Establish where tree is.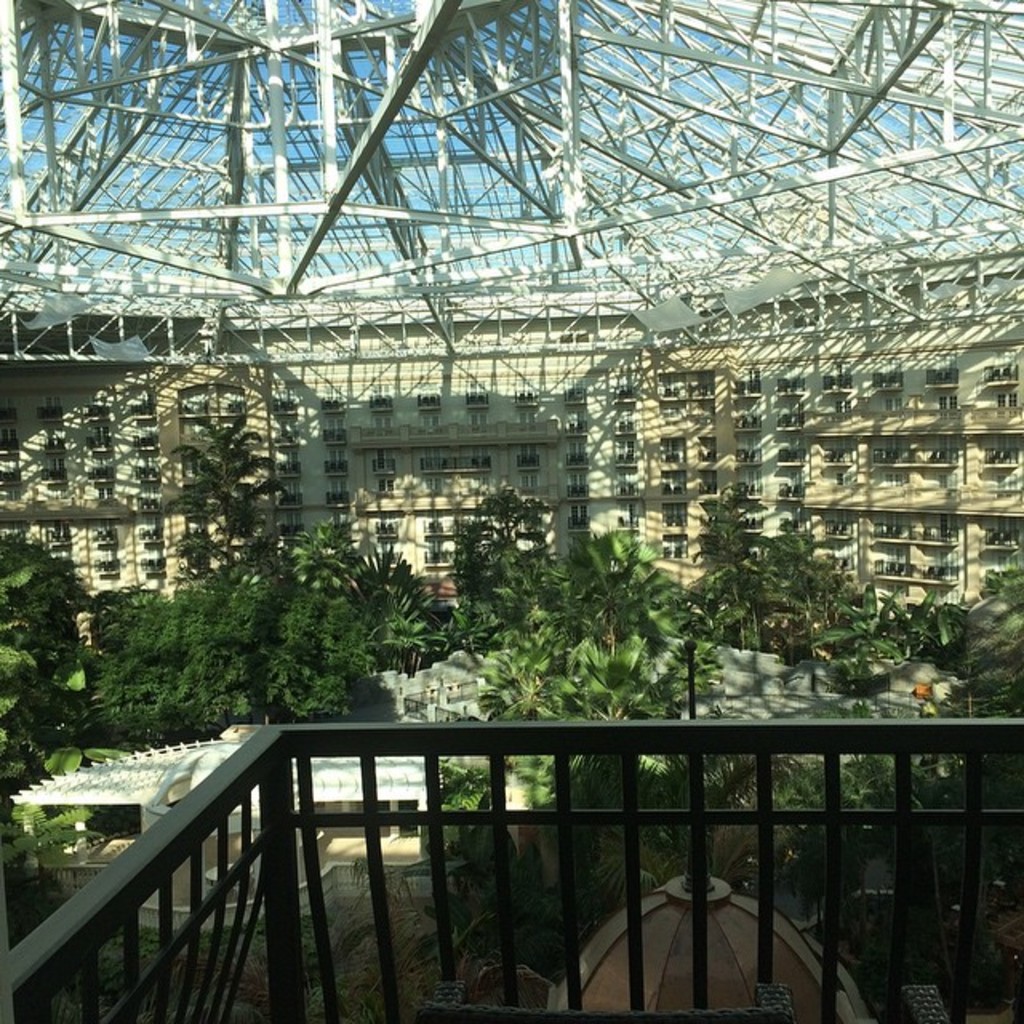
Established at 0:538:88:710.
